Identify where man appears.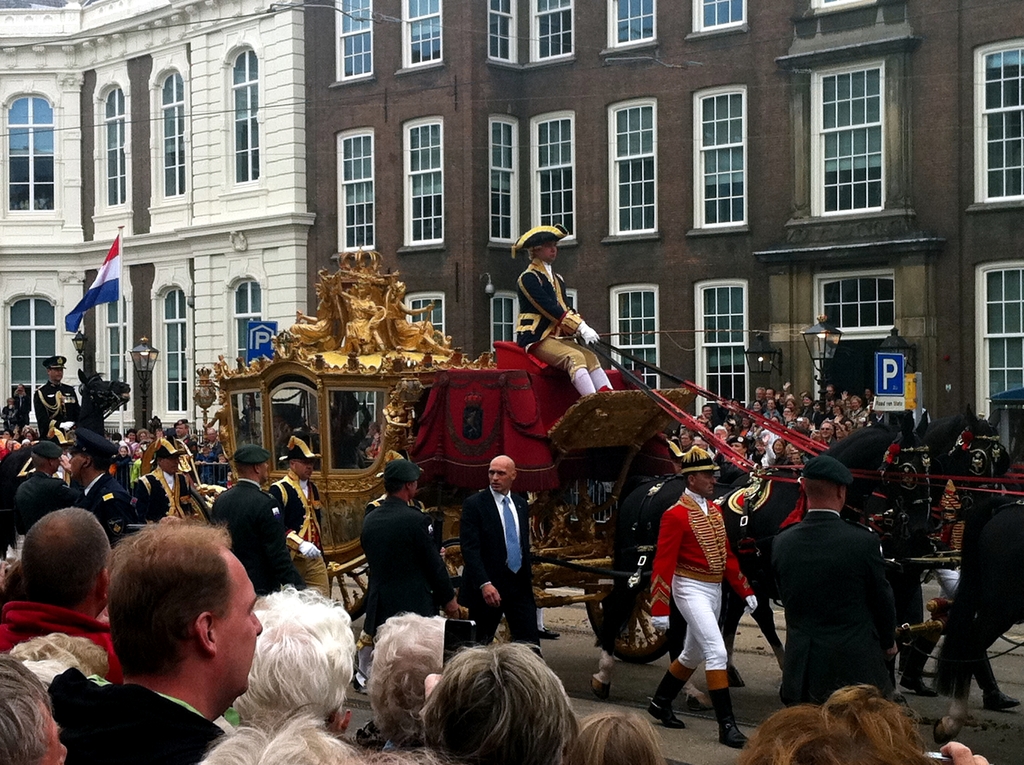
Appears at {"x1": 461, "y1": 452, "x2": 547, "y2": 663}.
